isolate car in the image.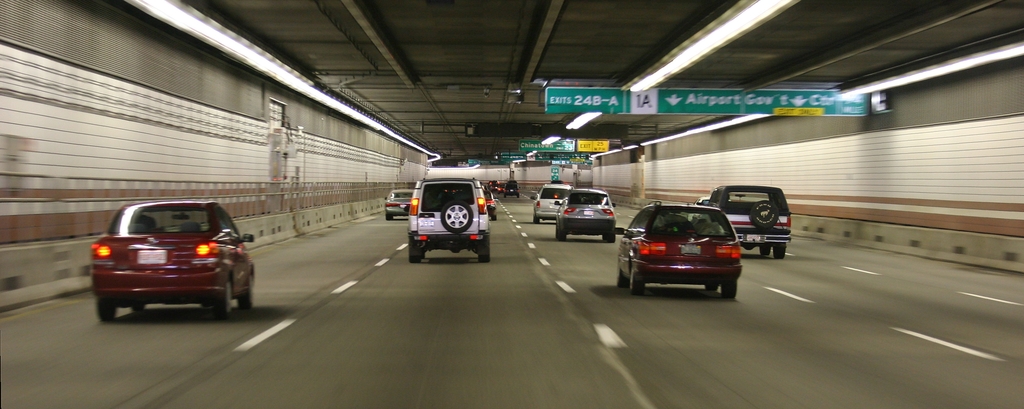
Isolated region: [left=83, top=186, right=259, bottom=326].
